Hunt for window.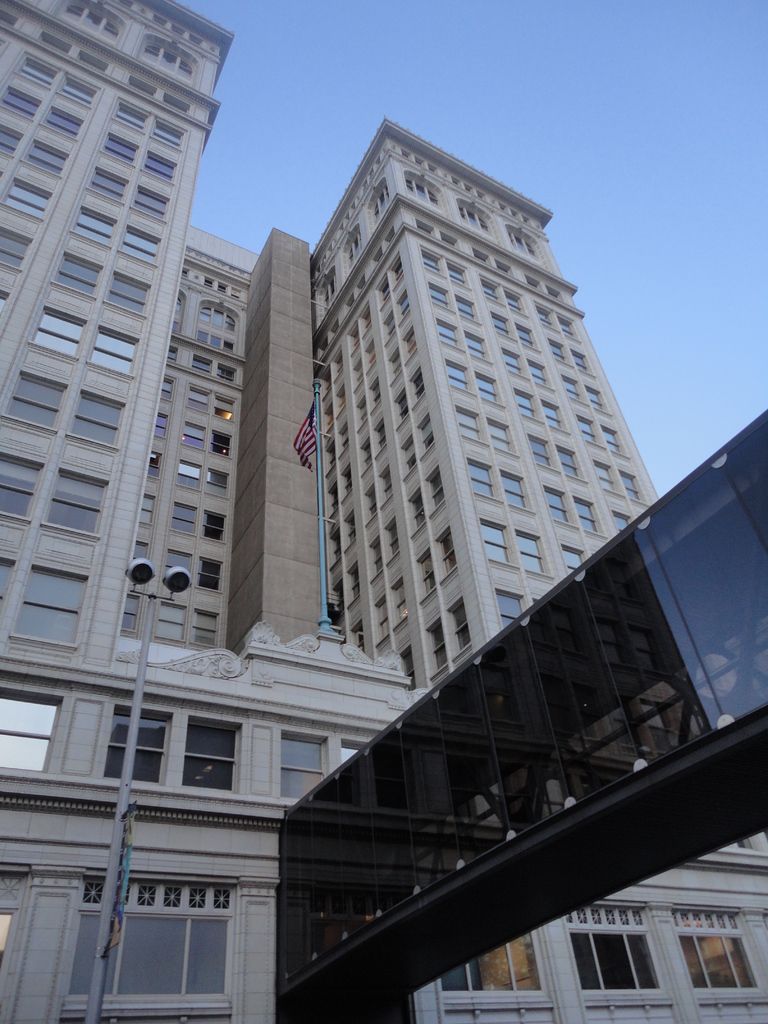
Hunted down at [664, 909, 767, 1005].
